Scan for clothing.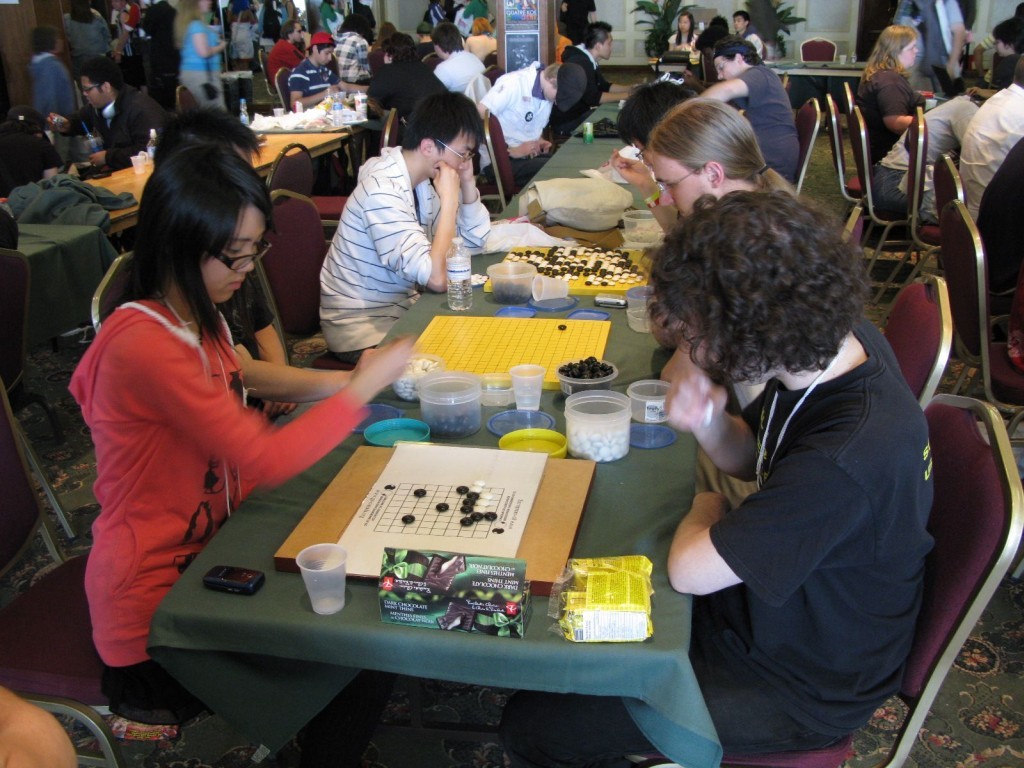
Scan result: BBox(659, 28, 698, 55).
